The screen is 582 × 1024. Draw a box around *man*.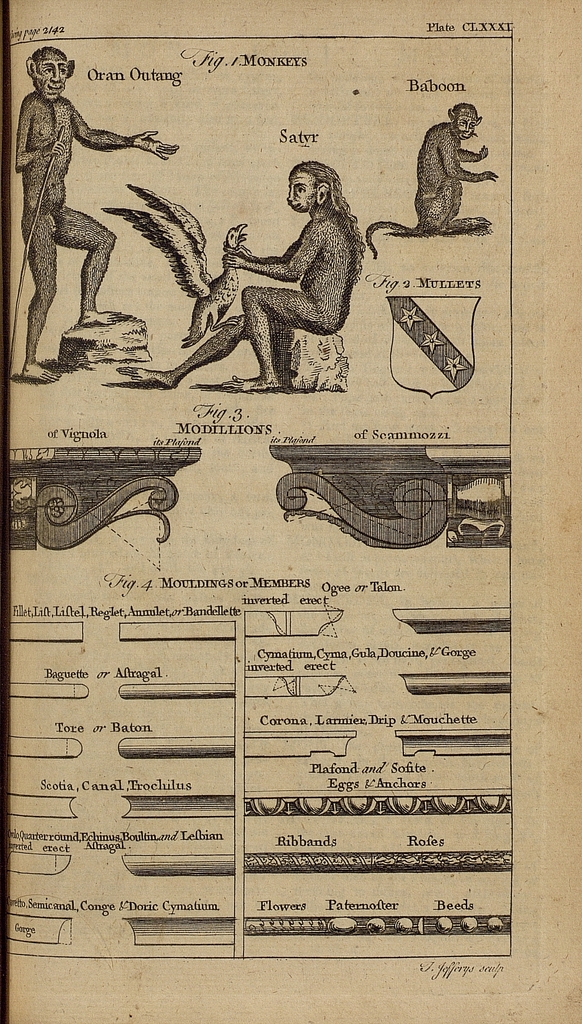
16,35,161,358.
